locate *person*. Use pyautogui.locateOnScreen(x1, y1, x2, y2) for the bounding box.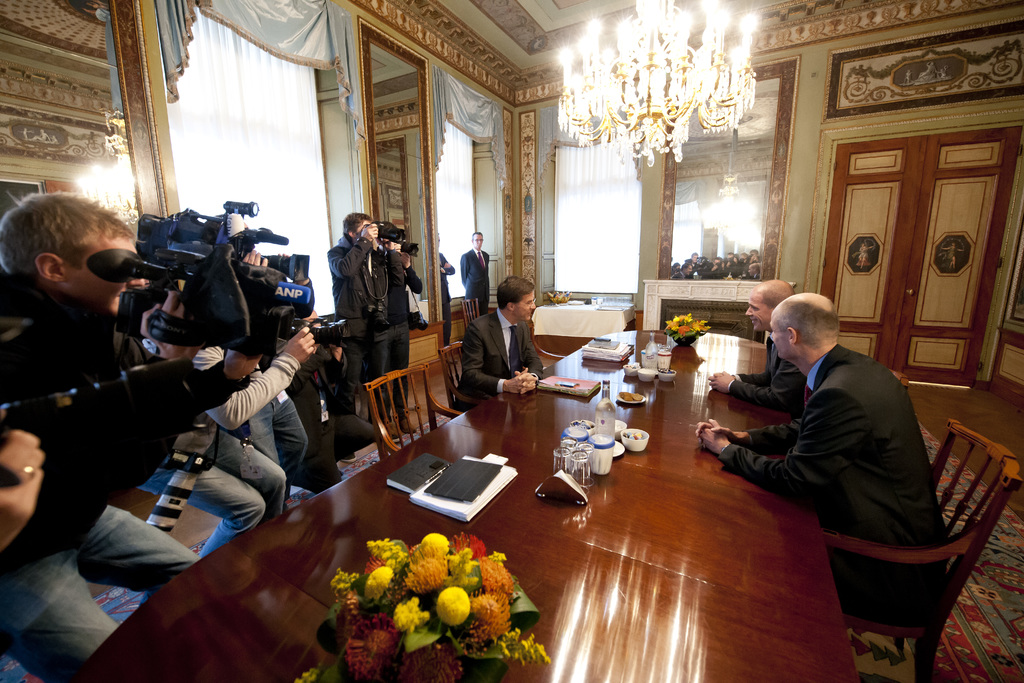
pyautogui.locateOnScreen(693, 293, 957, 631).
